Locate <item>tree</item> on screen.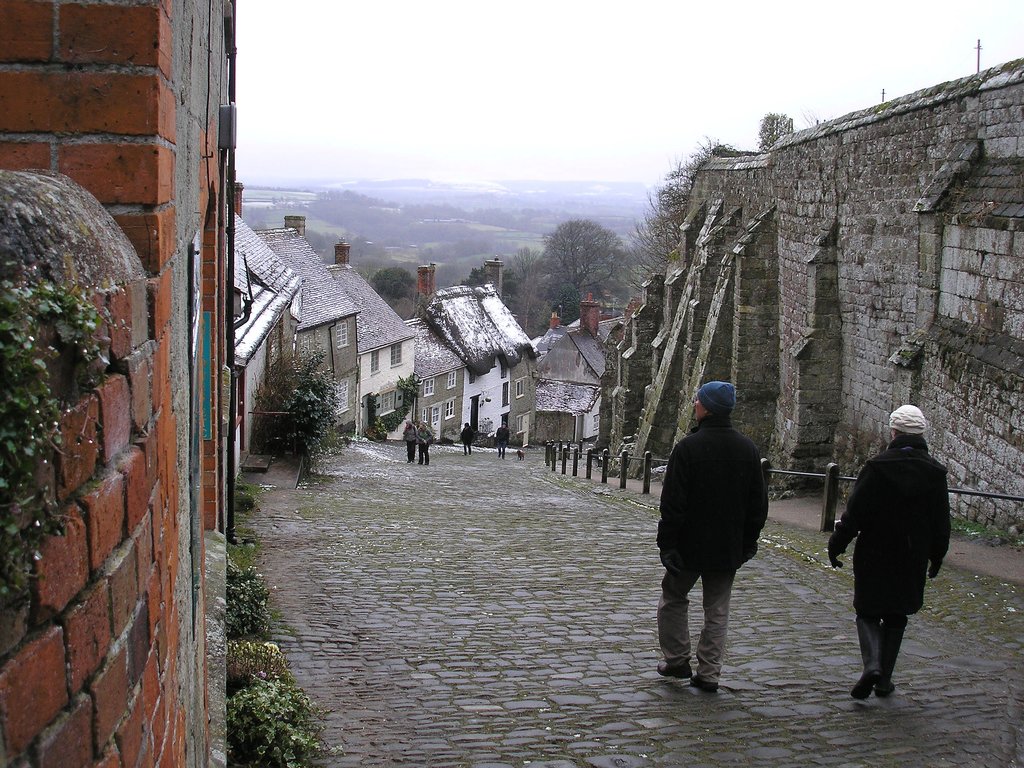
On screen at bbox=(510, 243, 536, 281).
